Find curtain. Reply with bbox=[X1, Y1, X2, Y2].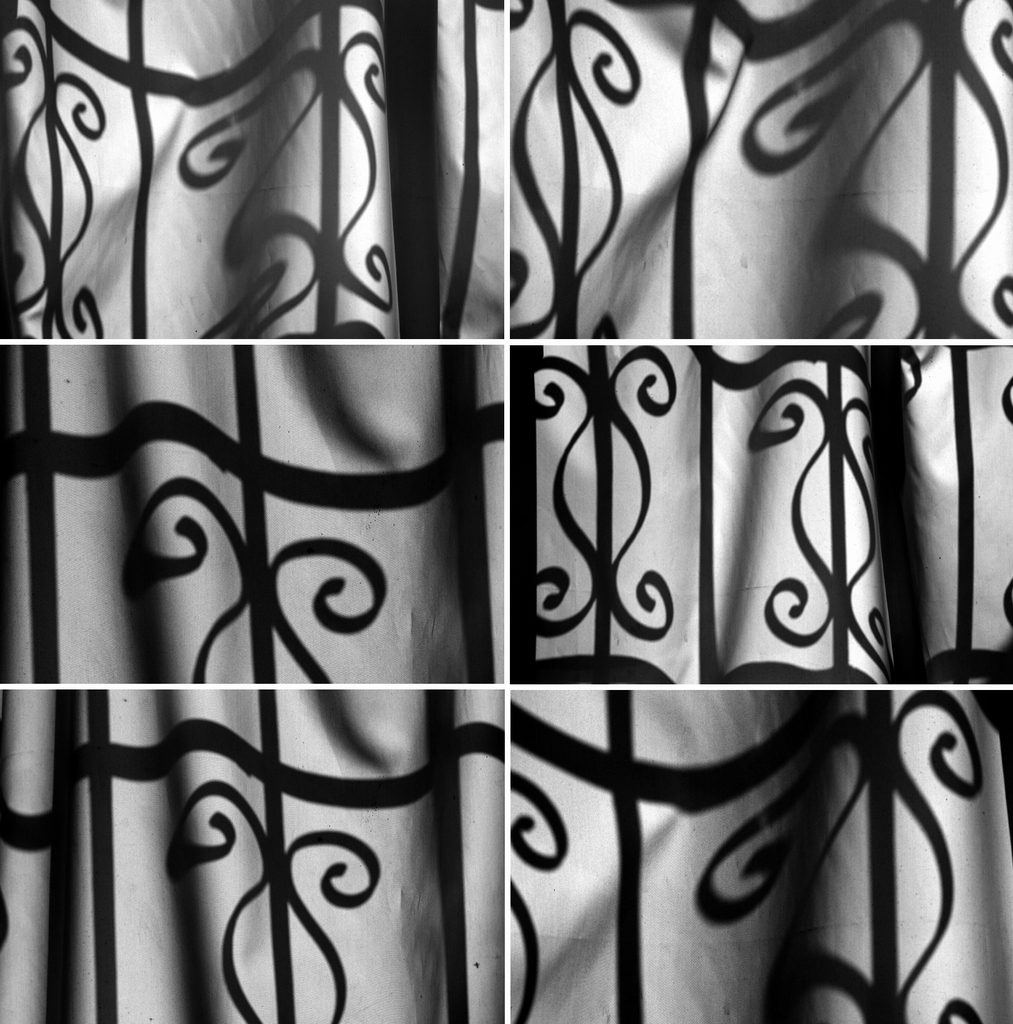
bbox=[511, 349, 1012, 681].
